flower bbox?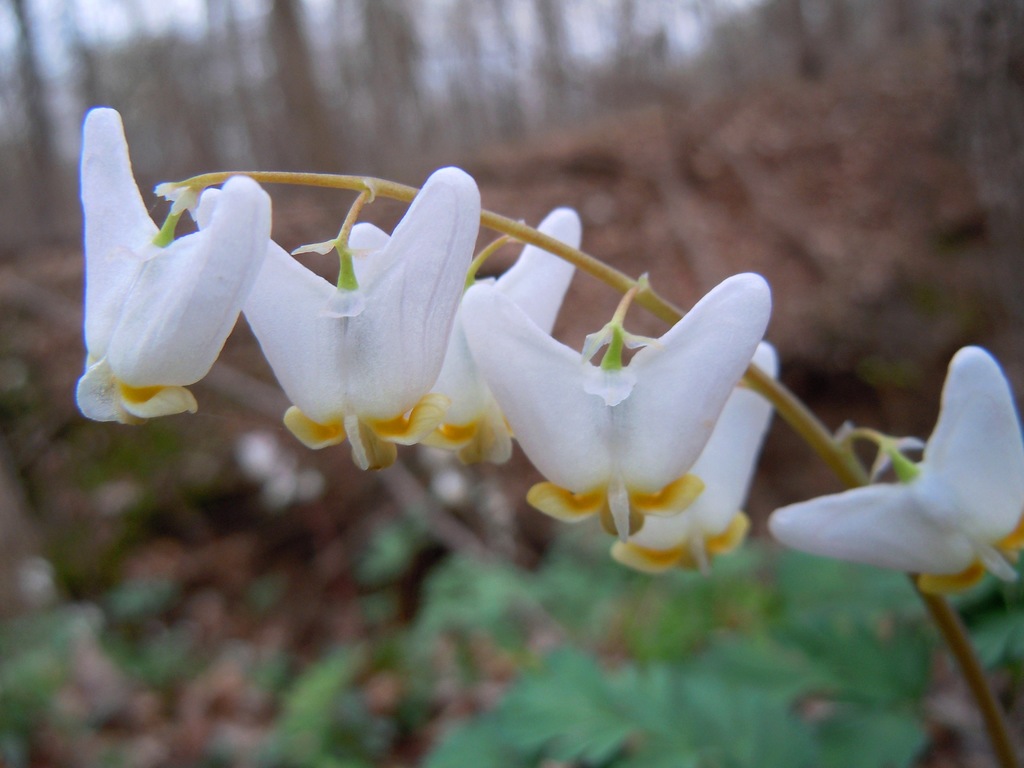
bbox(70, 97, 276, 436)
